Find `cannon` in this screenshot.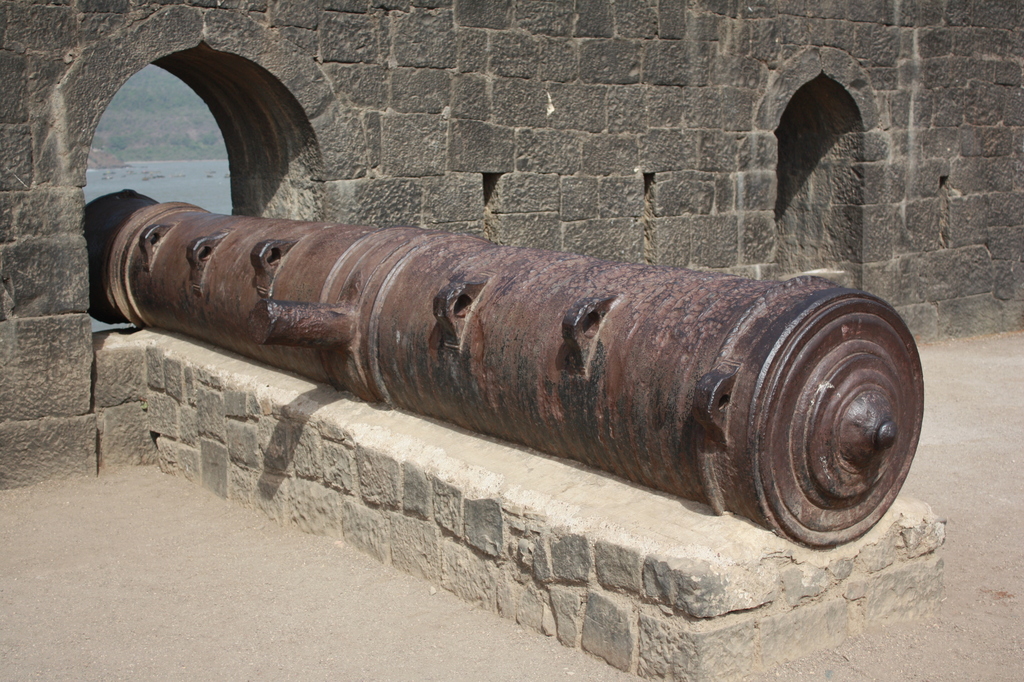
The bounding box for `cannon` is [79, 184, 925, 548].
